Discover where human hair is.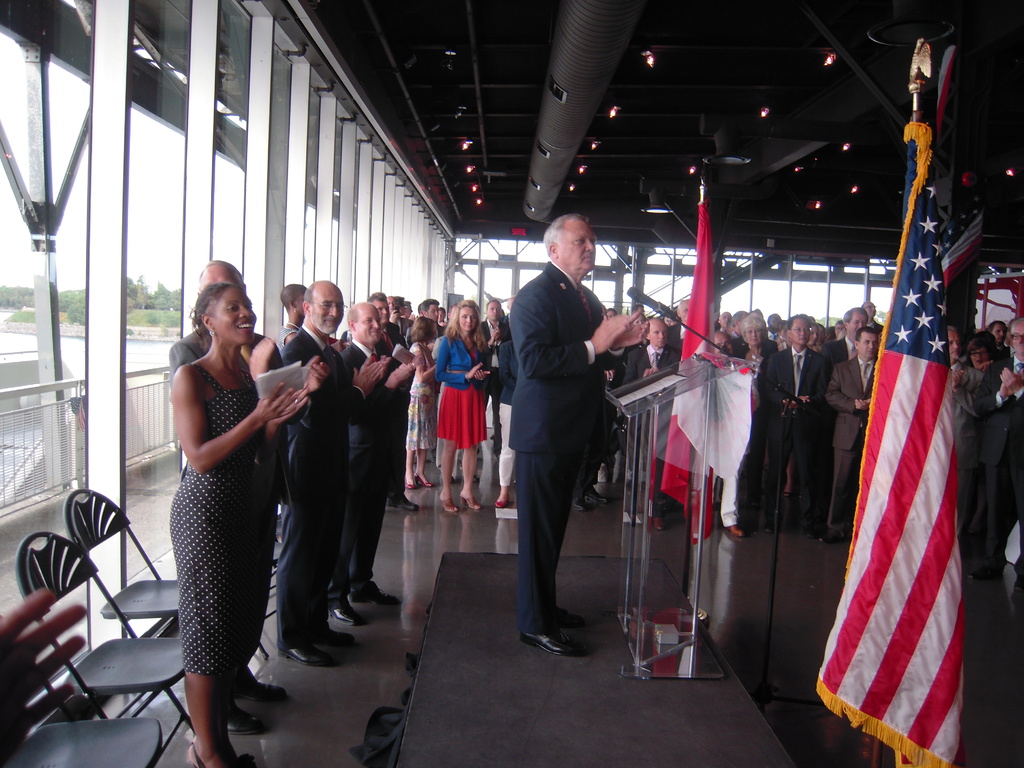
Discovered at 769/312/785/333.
